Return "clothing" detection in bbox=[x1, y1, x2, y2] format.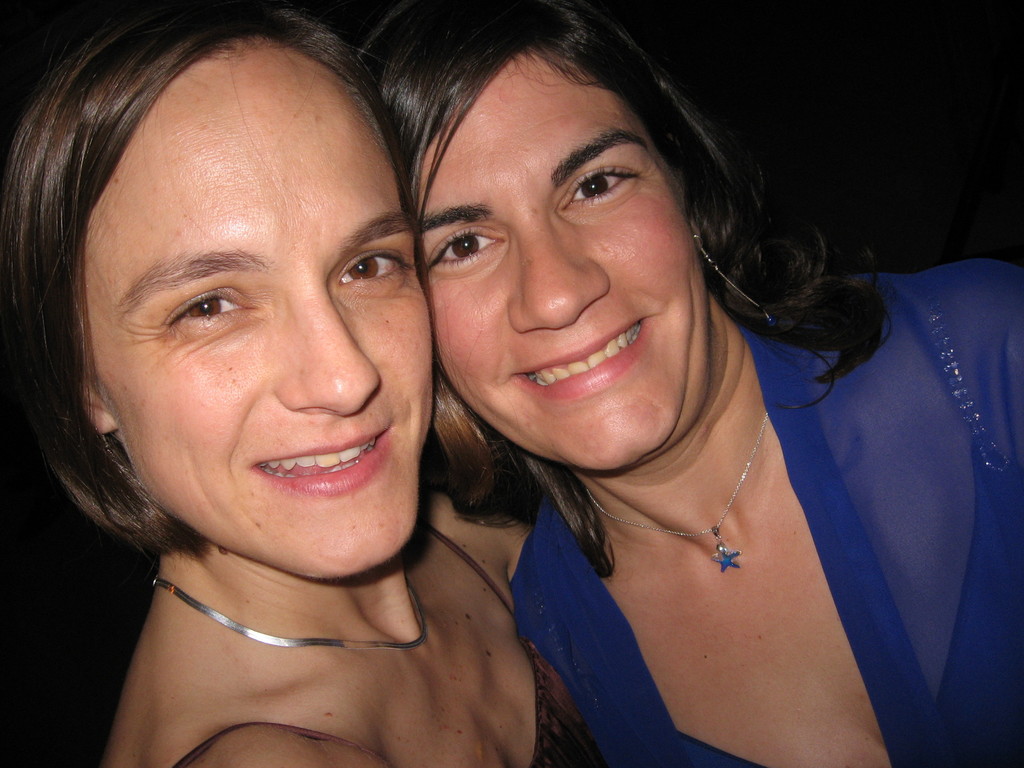
bbox=[505, 255, 1023, 767].
